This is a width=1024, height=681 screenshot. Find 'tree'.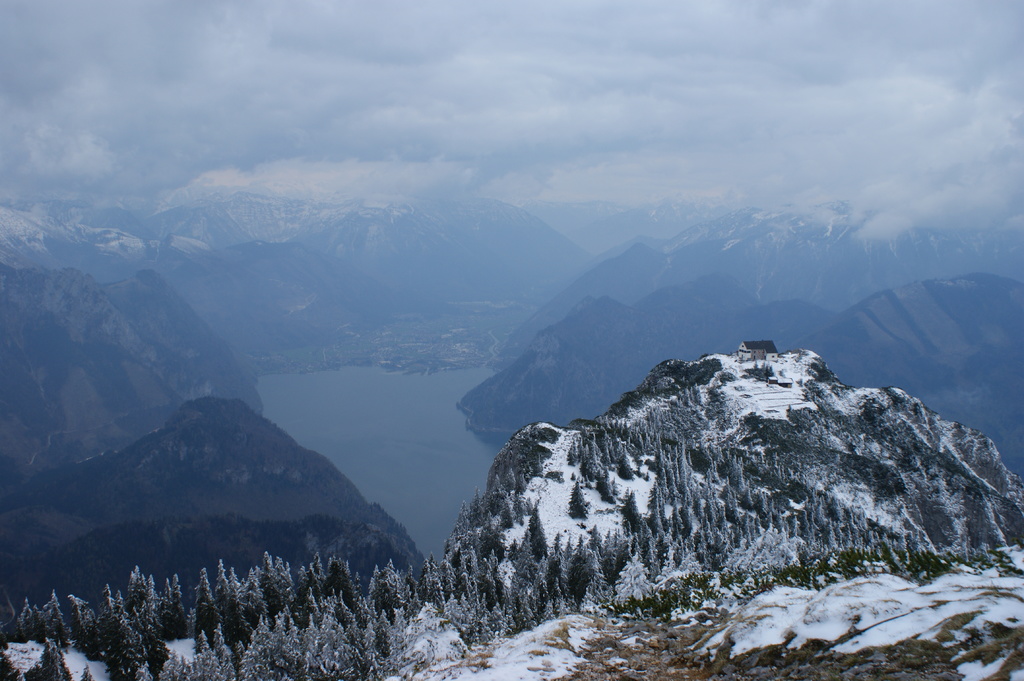
Bounding box: rect(674, 545, 680, 572).
